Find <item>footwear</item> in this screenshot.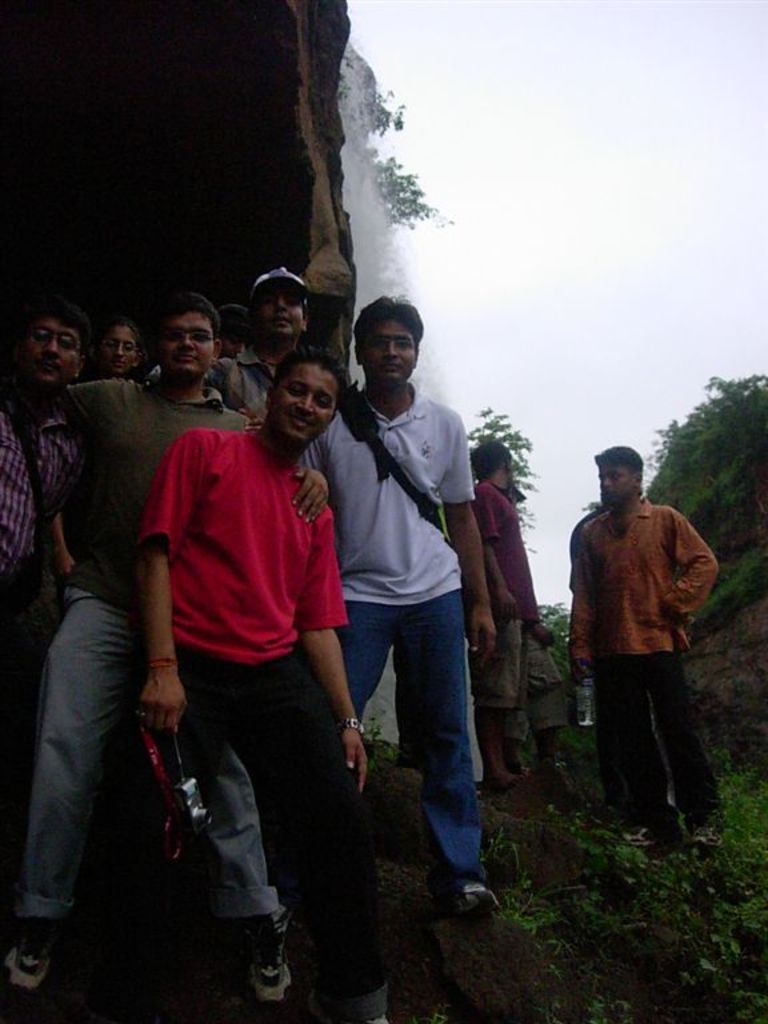
The bounding box for <item>footwear</item> is left=437, top=873, right=504, bottom=929.
